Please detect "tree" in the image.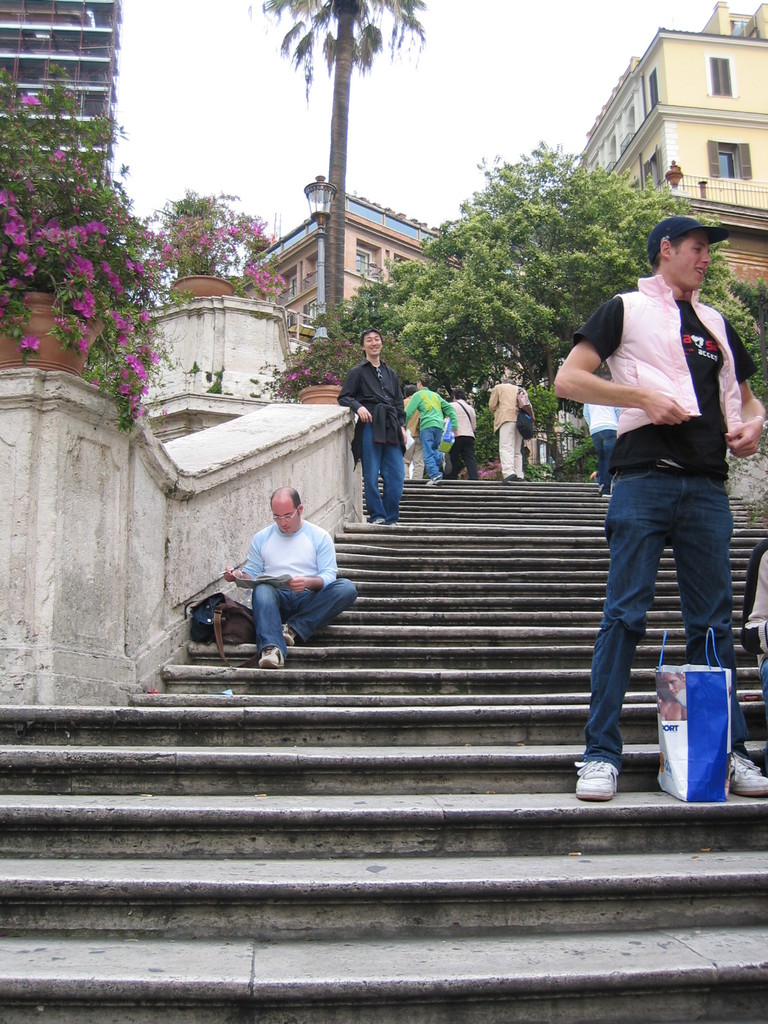
x1=254 y1=0 x2=429 y2=331.
